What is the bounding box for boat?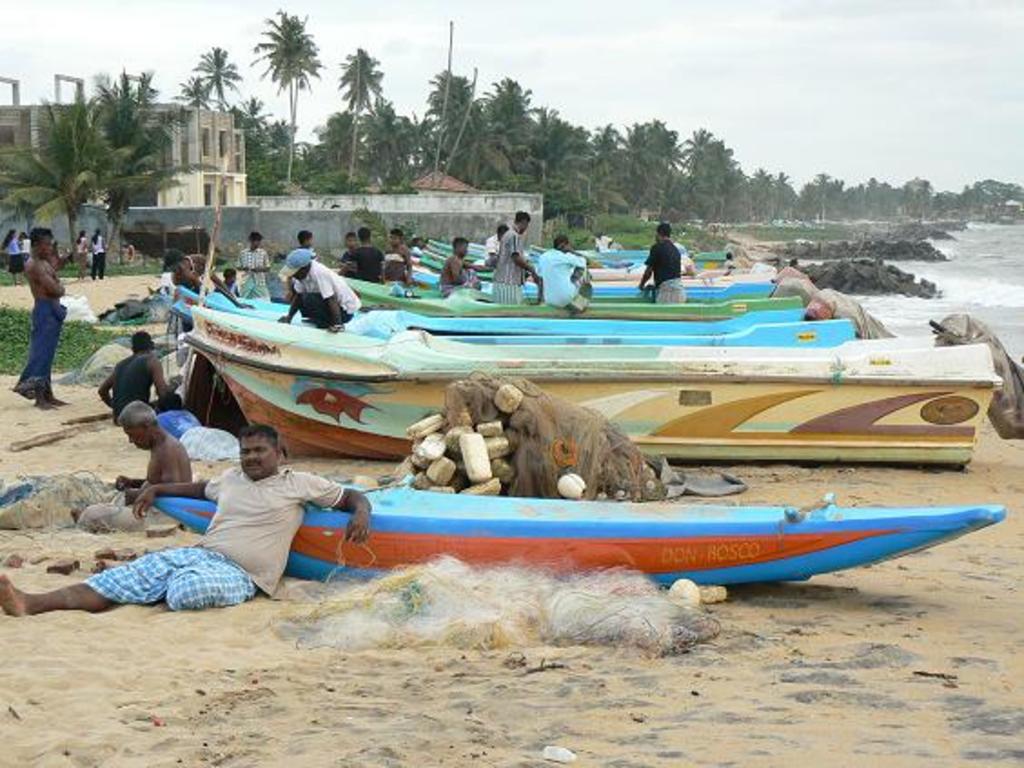
Rect(407, 256, 790, 285).
